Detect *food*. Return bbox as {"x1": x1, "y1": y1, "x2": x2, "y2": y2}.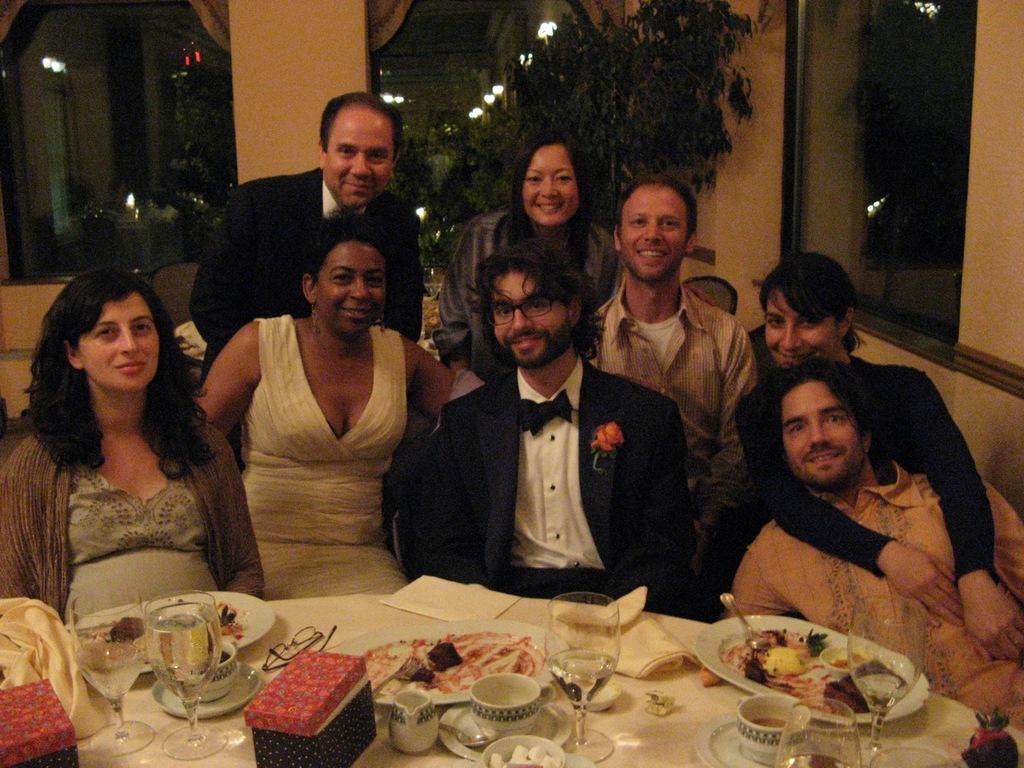
{"x1": 819, "y1": 655, "x2": 907, "y2": 715}.
